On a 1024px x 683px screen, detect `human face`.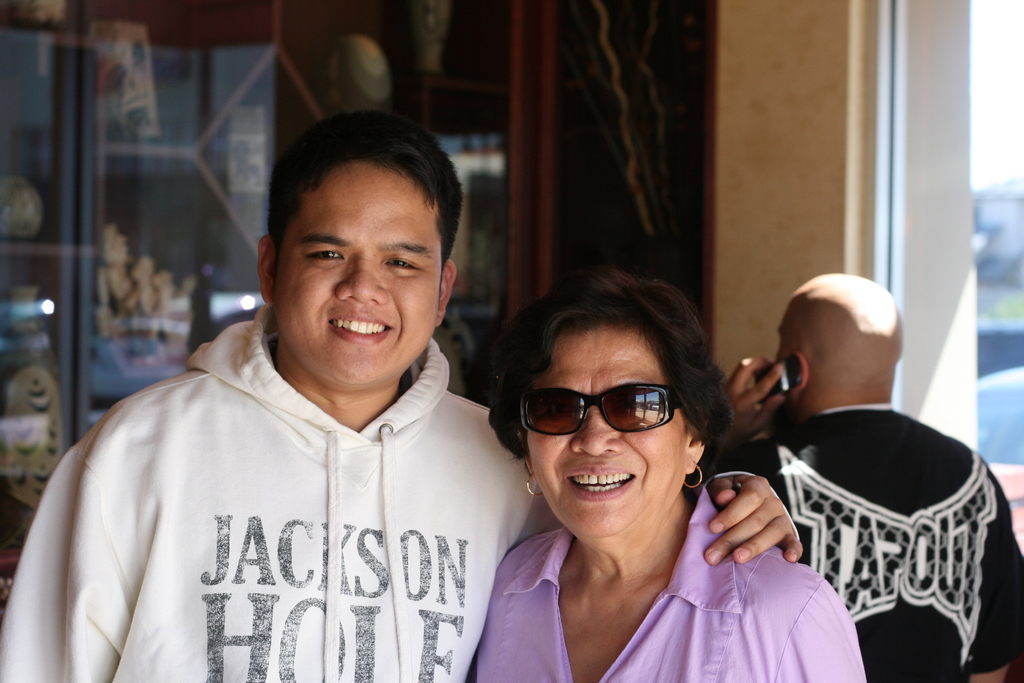
(525,330,685,538).
